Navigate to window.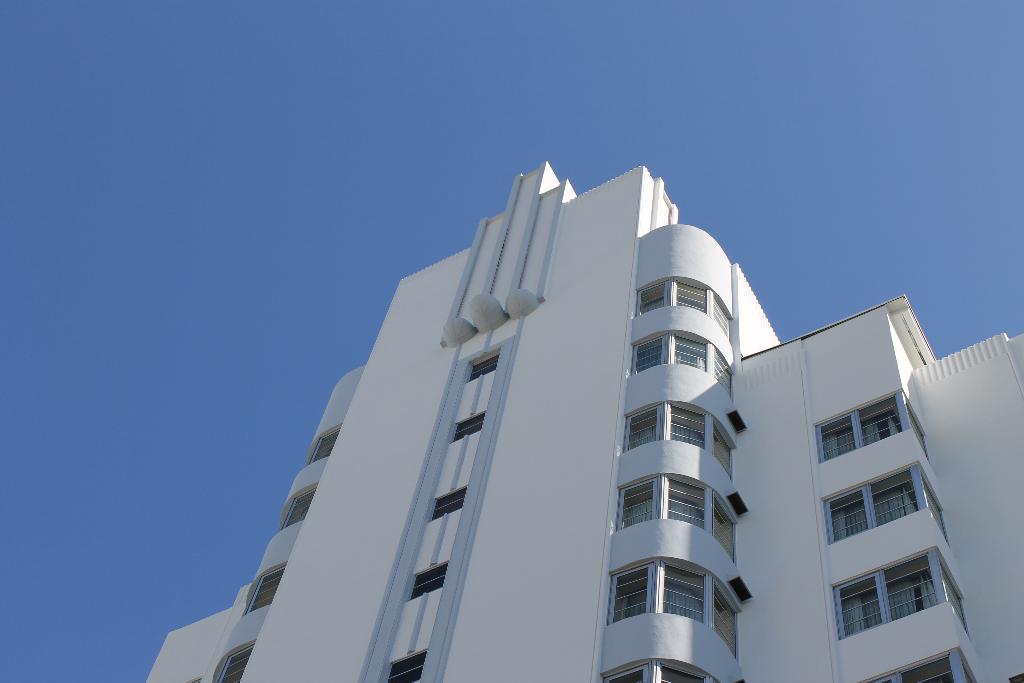
Navigation target: (x1=242, y1=572, x2=286, y2=613).
